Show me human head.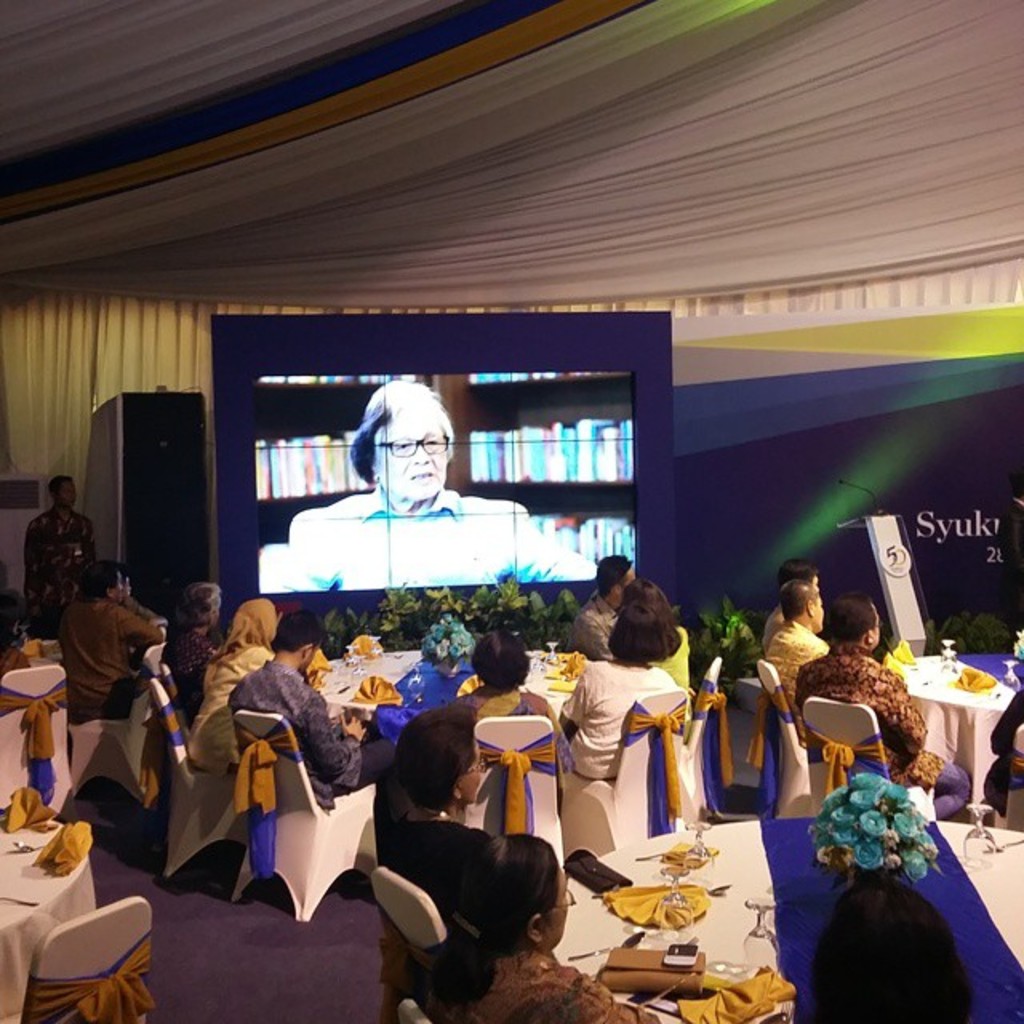
human head is here: 227:598:282:643.
